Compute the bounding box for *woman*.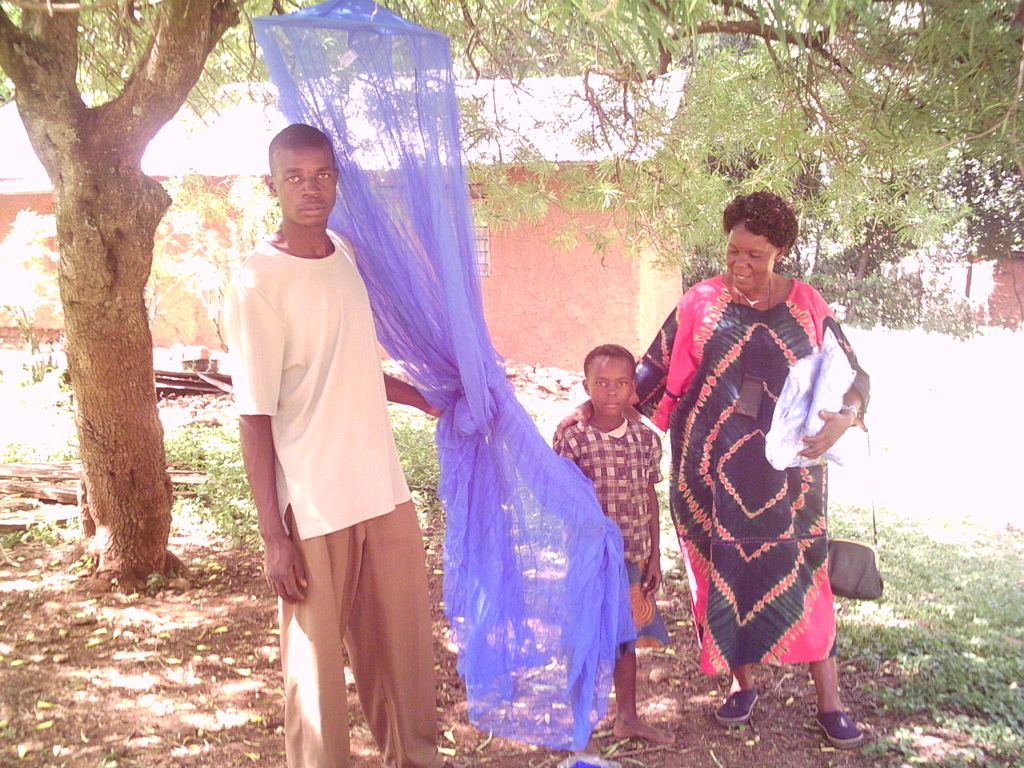
<bbox>555, 195, 880, 753</bbox>.
